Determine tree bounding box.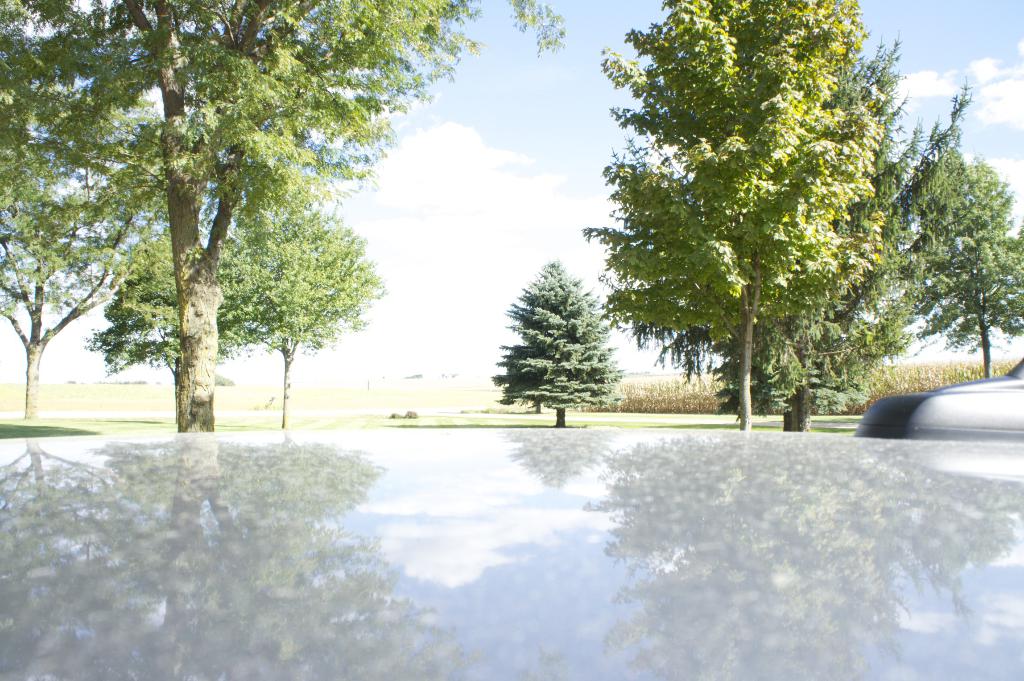
Determined: bbox=(901, 158, 1023, 380).
